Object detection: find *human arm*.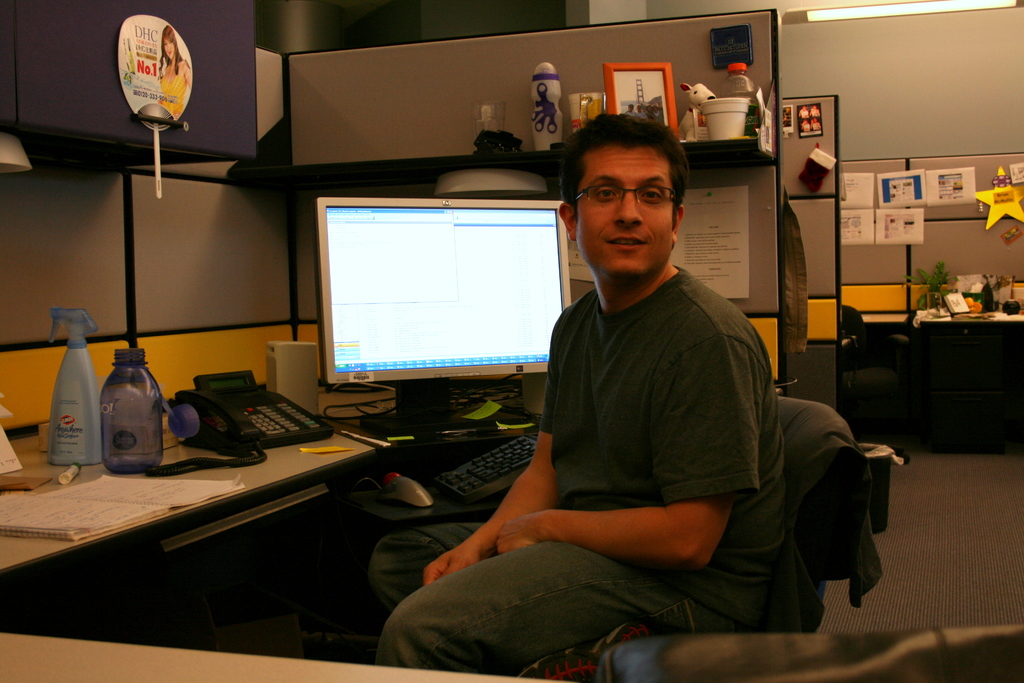
locate(422, 318, 562, 583).
